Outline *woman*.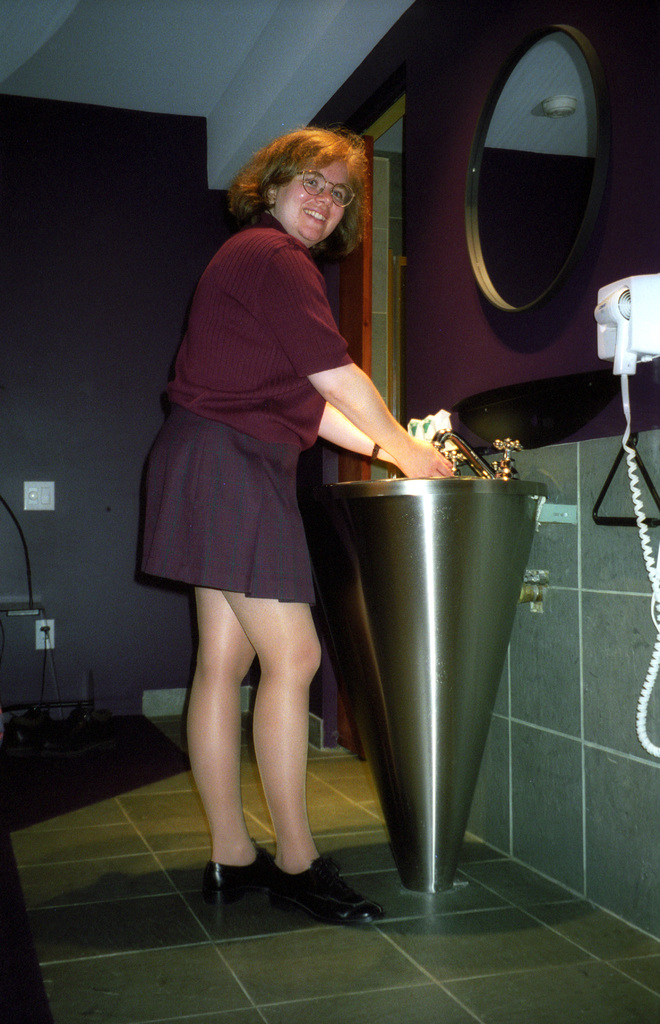
Outline: 136,149,444,893.
